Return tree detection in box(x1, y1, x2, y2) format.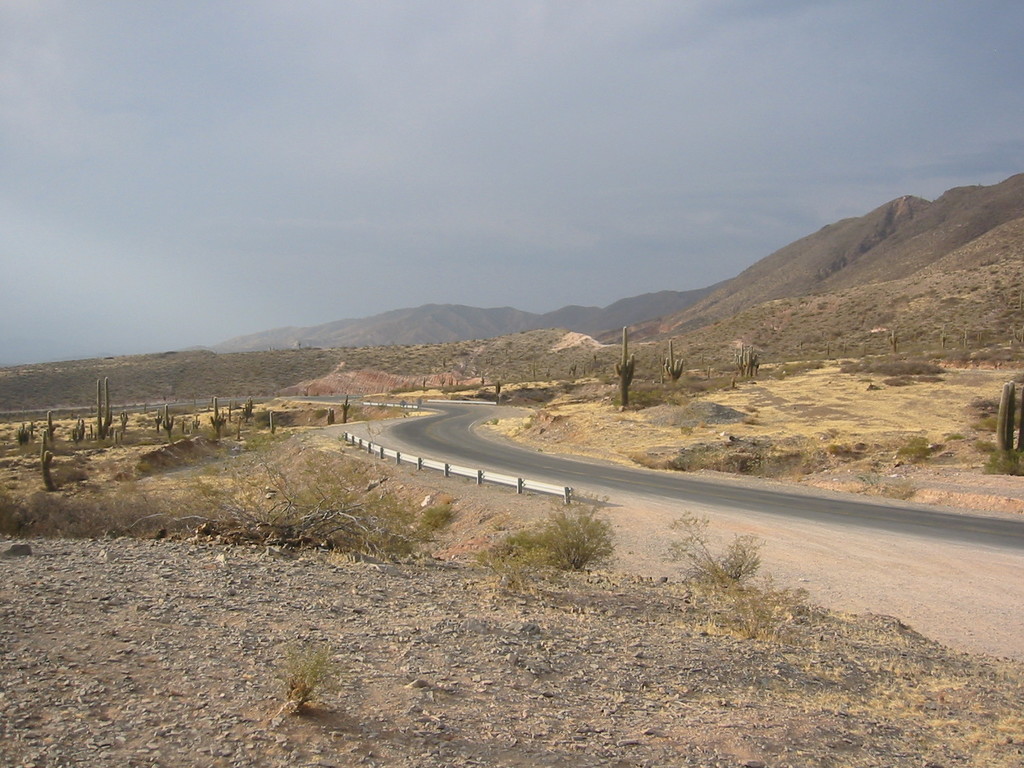
box(38, 408, 60, 443).
